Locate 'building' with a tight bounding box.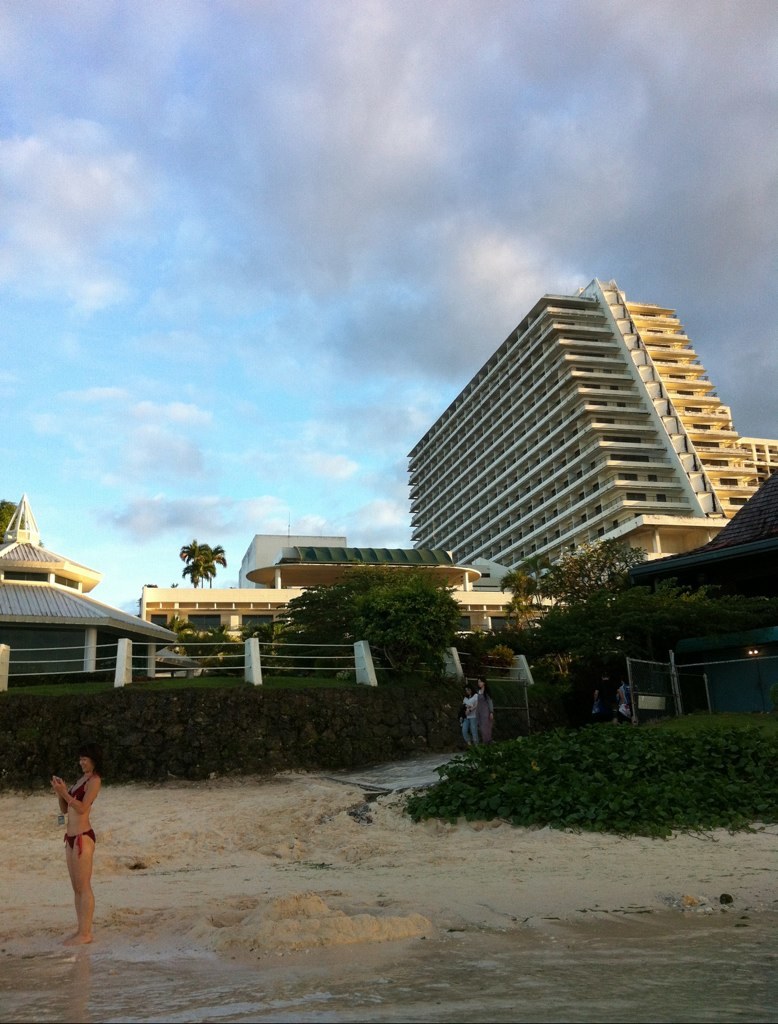
bbox=(0, 494, 170, 684).
